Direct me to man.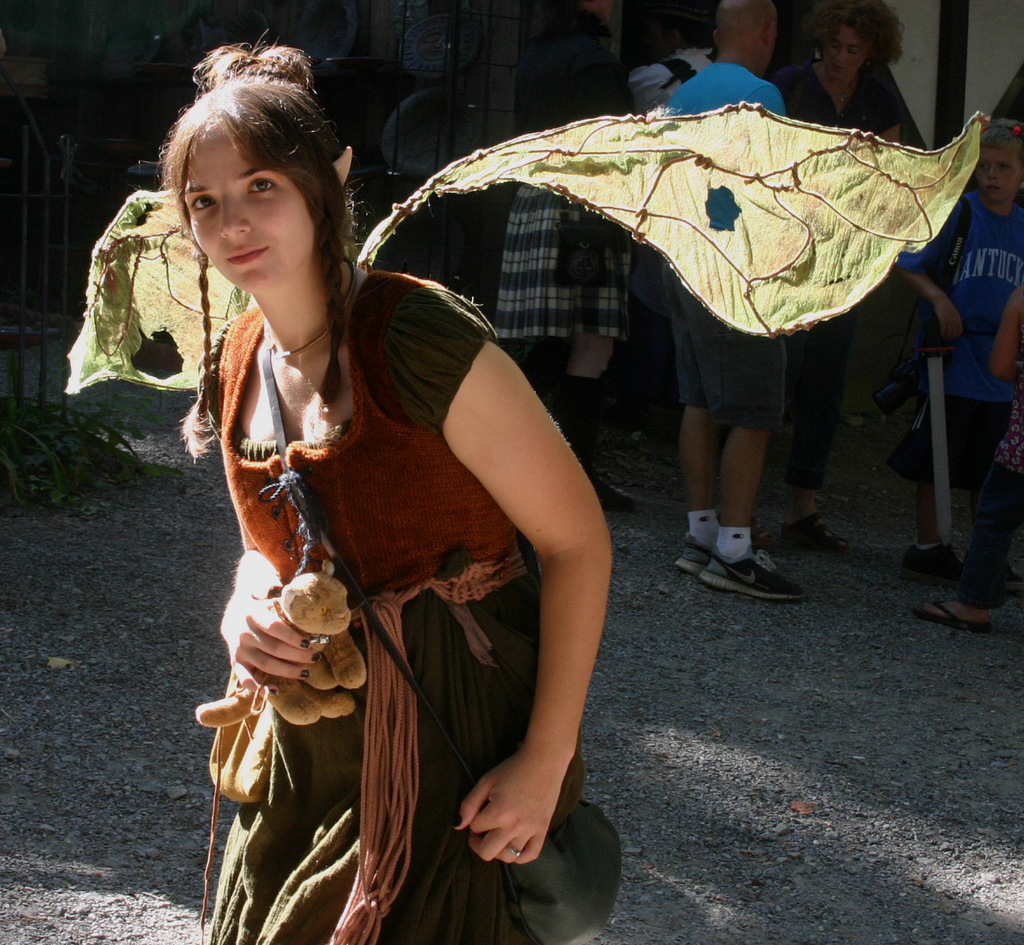
Direction: [left=652, top=0, right=801, bottom=606].
